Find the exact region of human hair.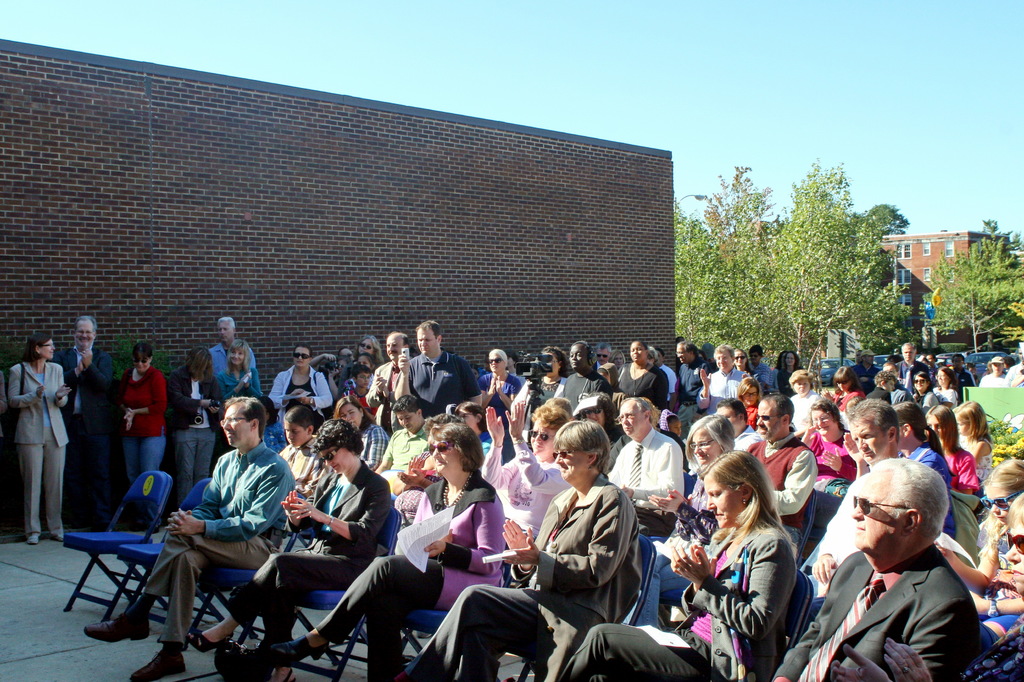
Exact region: (694,443,791,565).
